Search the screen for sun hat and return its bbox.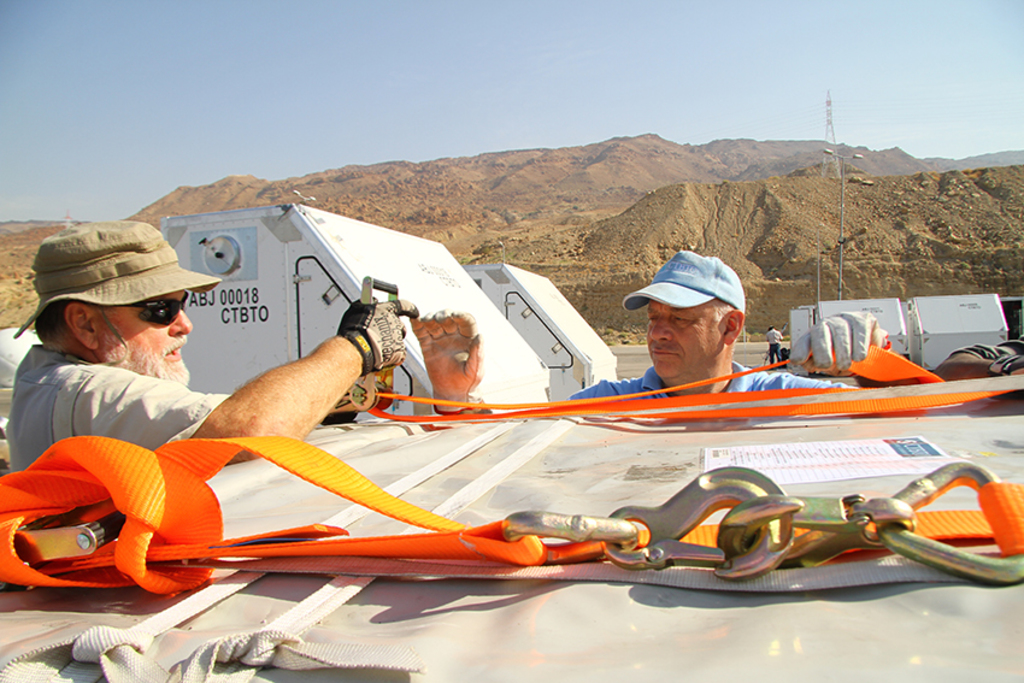
Found: crop(622, 247, 753, 325).
